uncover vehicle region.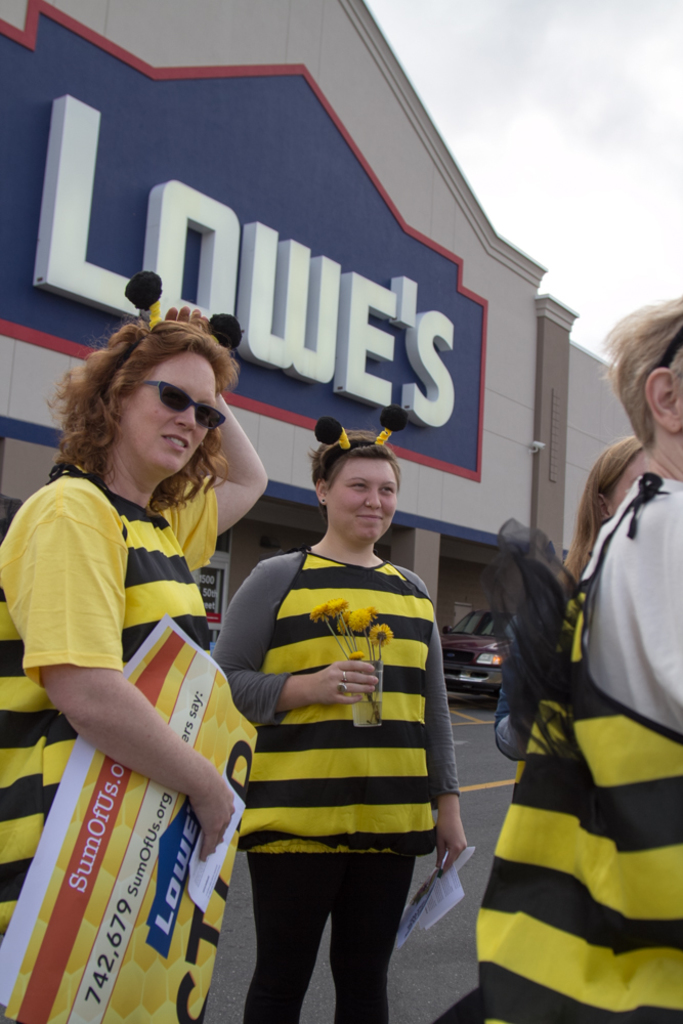
Uncovered: Rect(439, 605, 514, 689).
